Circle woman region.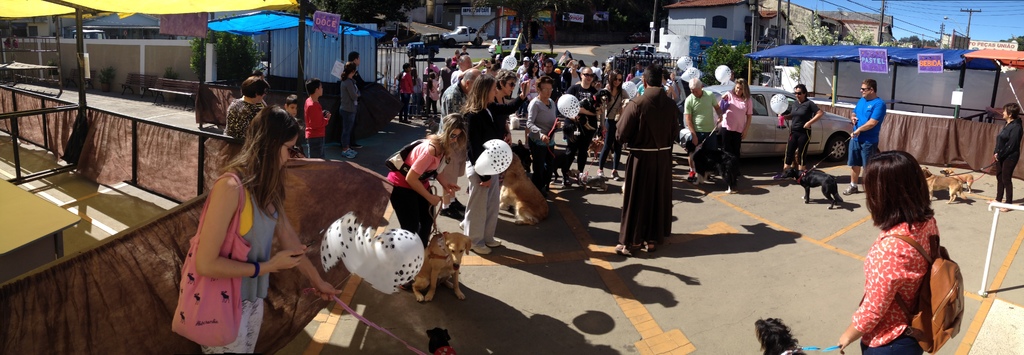
Region: select_region(337, 61, 362, 162).
